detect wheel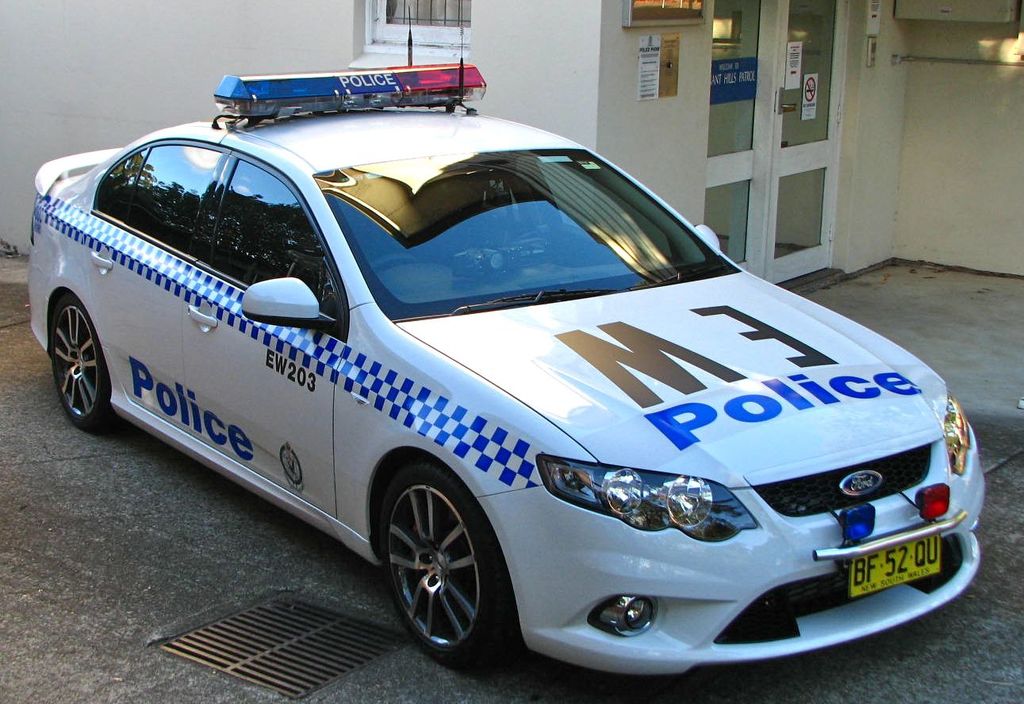
{"left": 371, "top": 258, "right": 416, "bottom": 271}
